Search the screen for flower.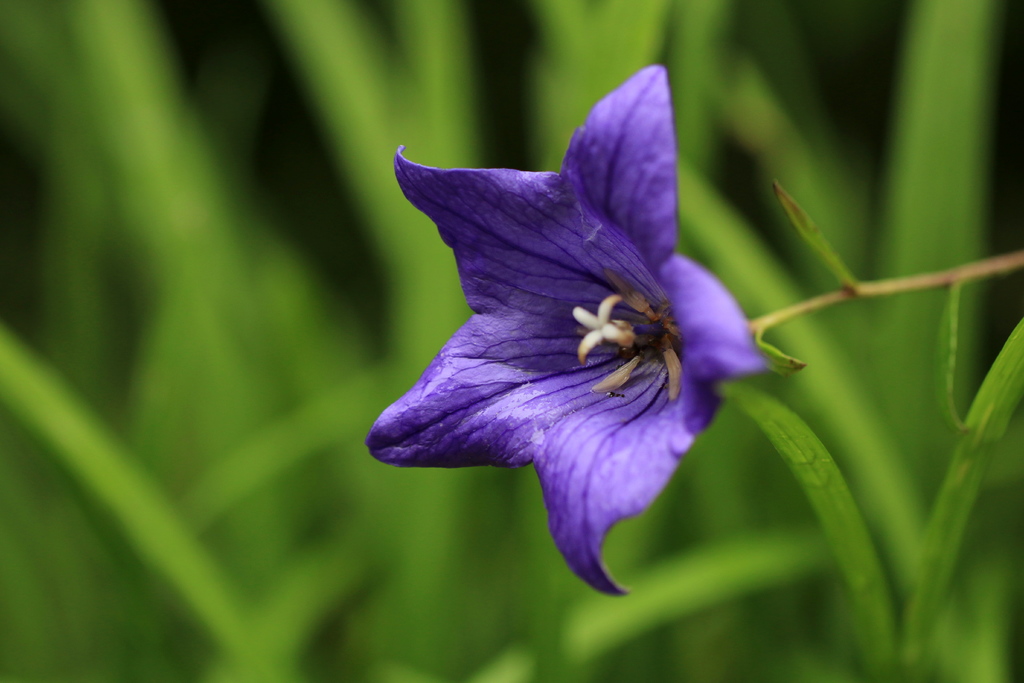
Found at BBox(384, 94, 724, 592).
